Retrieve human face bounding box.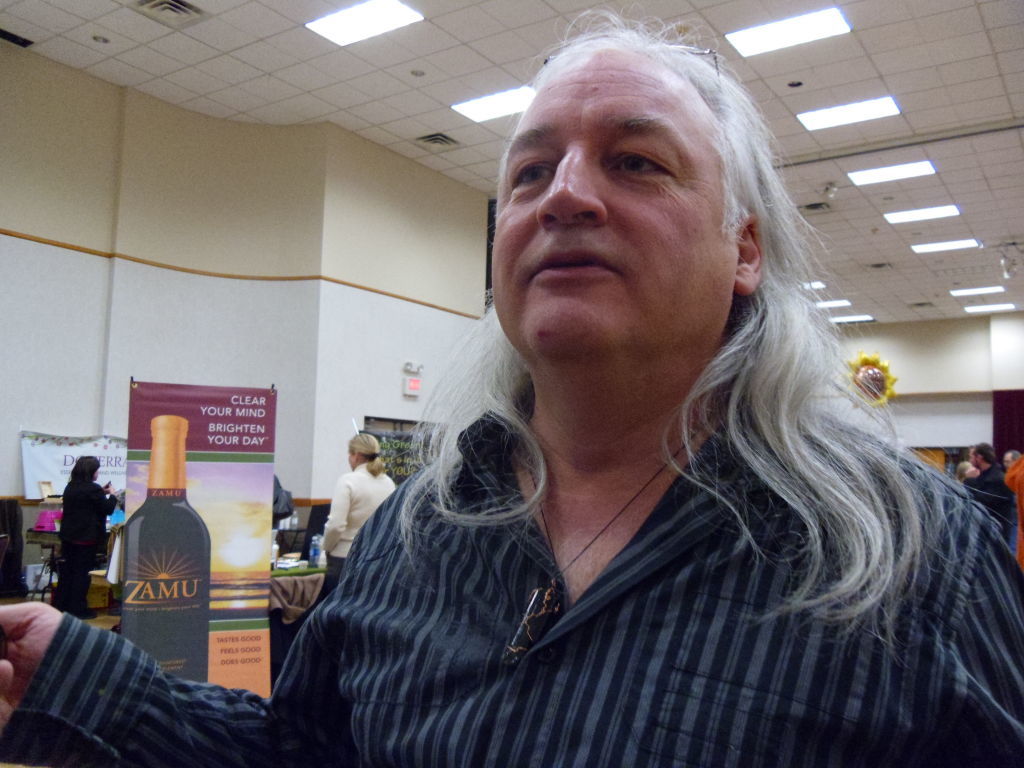
Bounding box: l=490, t=47, r=732, b=346.
